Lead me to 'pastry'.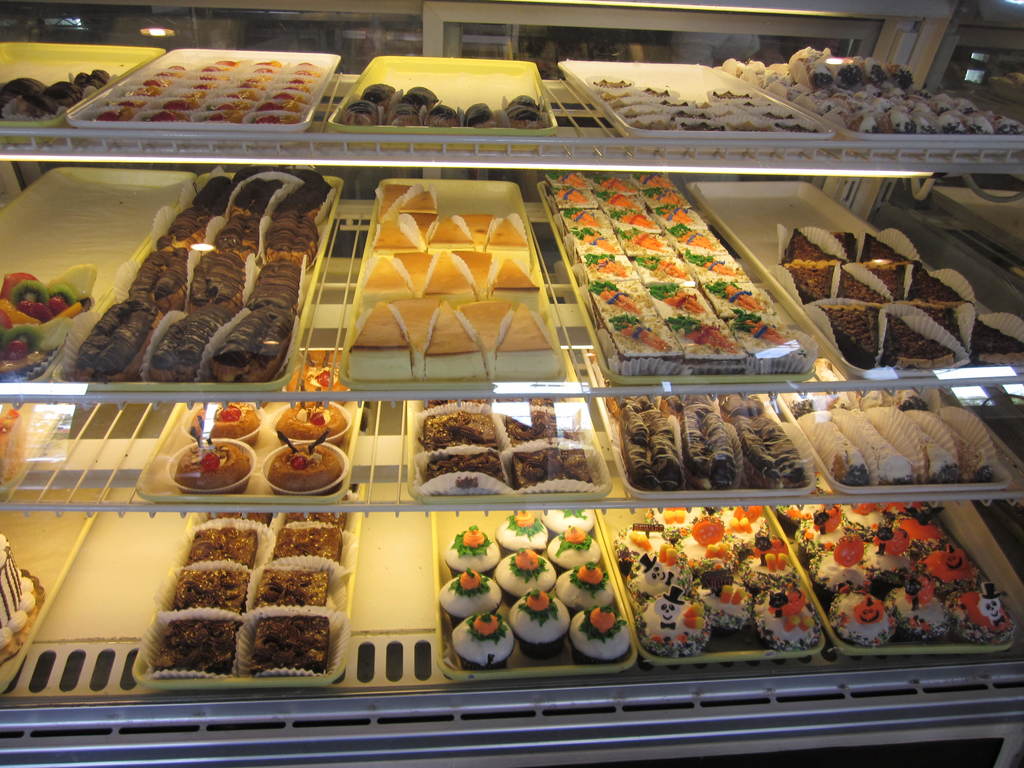
Lead to [186, 406, 266, 446].
